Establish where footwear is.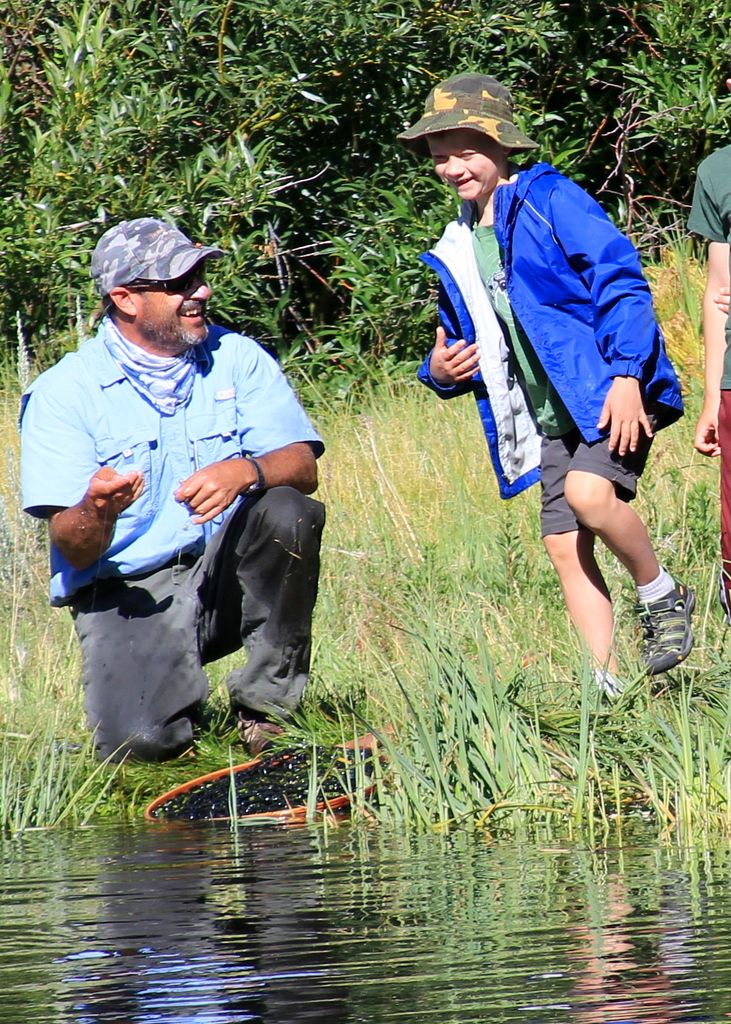
Established at {"left": 634, "top": 569, "right": 702, "bottom": 701}.
